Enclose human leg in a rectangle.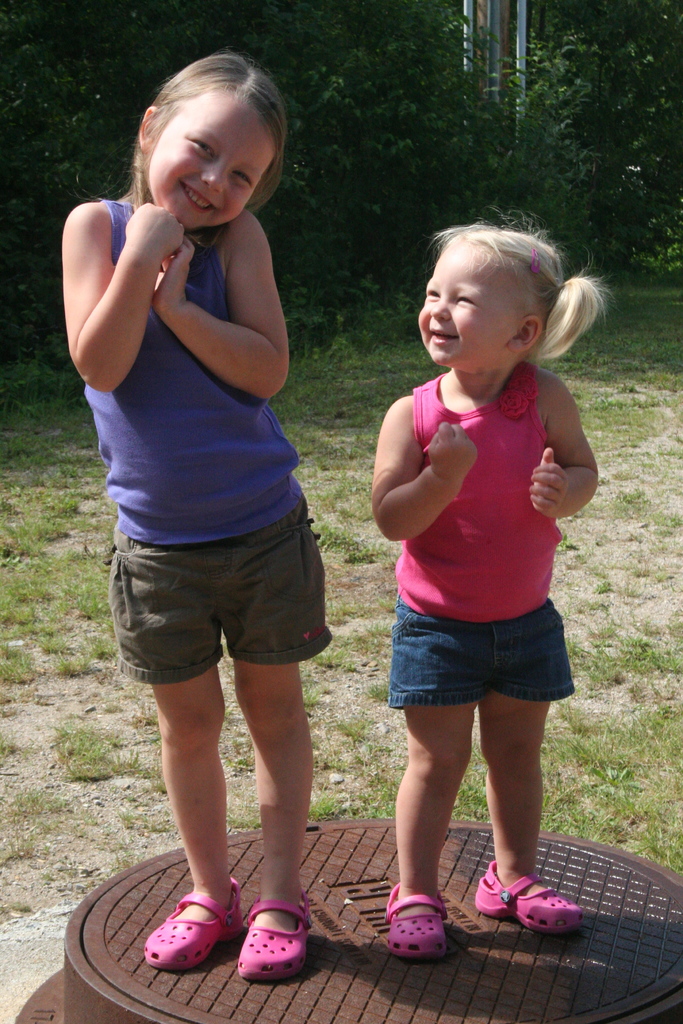
Rect(138, 680, 234, 968).
